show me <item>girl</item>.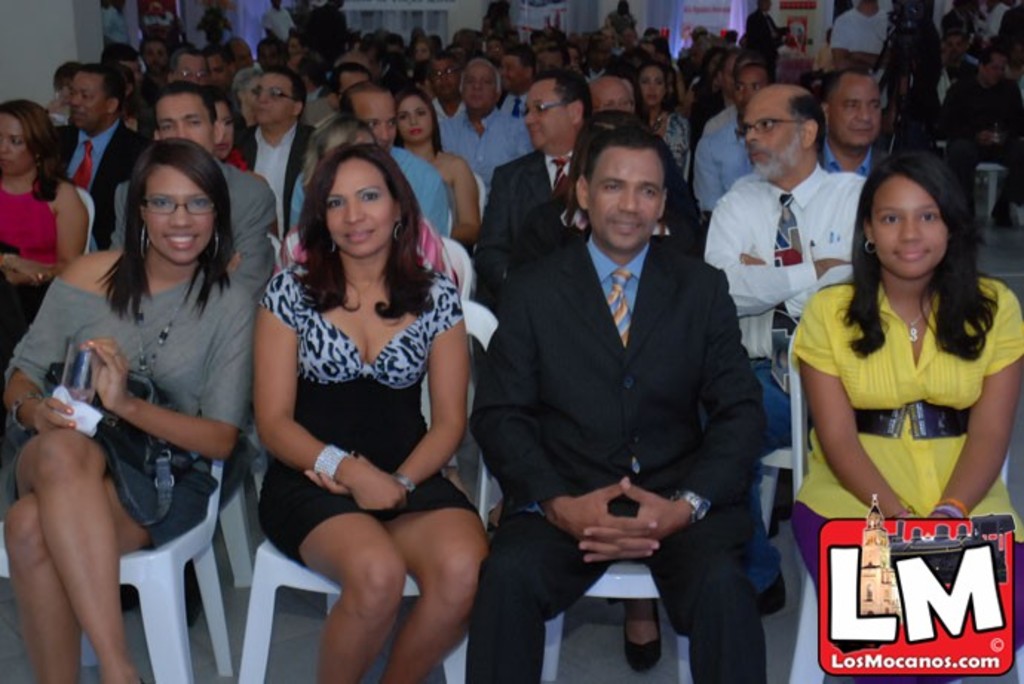
<item>girl</item> is here: {"left": 637, "top": 59, "right": 693, "bottom": 174}.
